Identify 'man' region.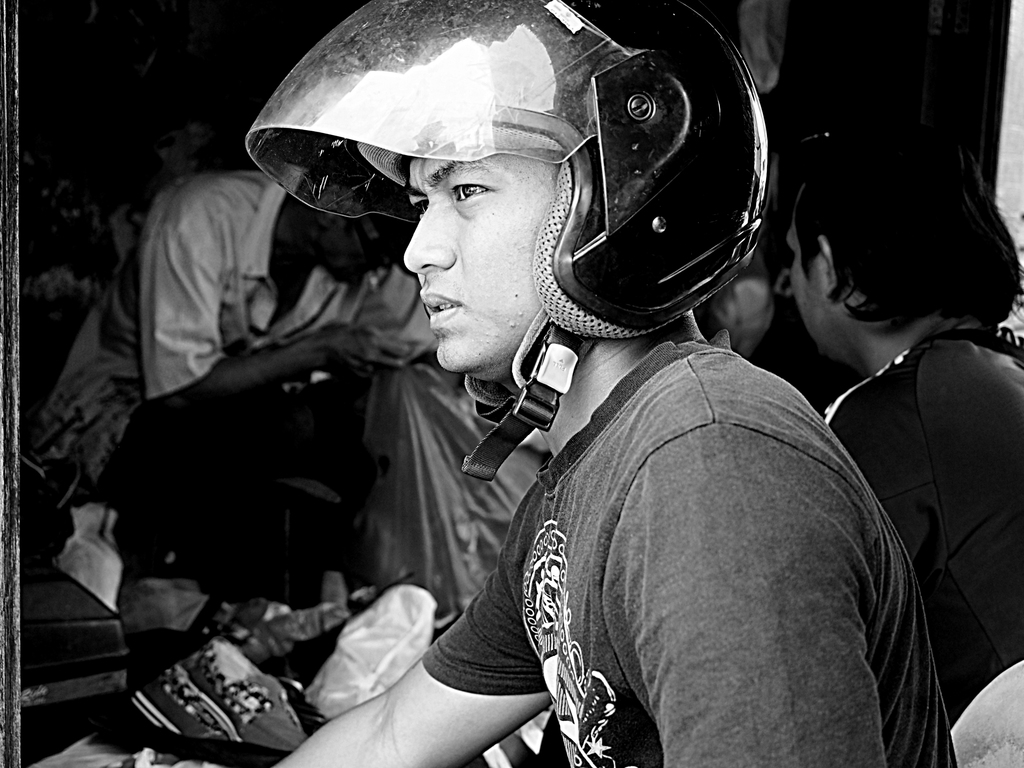
Region: {"x1": 20, "y1": 152, "x2": 436, "y2": 611}.
